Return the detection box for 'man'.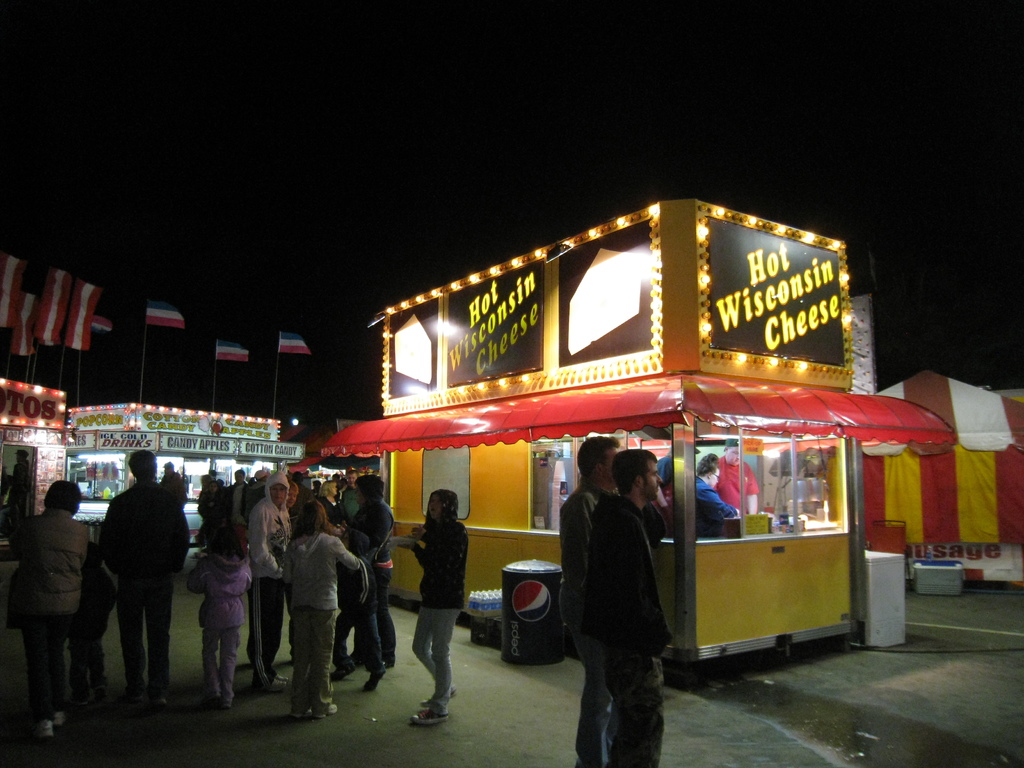
detection(344, 470, 368, 538).
